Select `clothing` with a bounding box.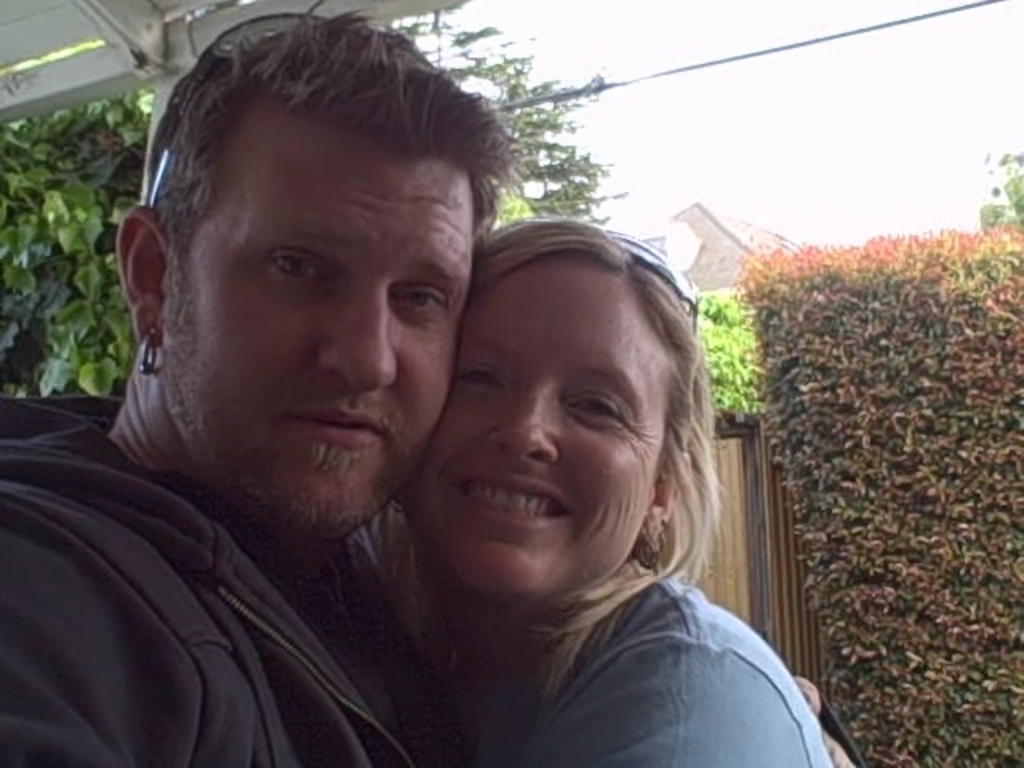
locate(354, 502, 845, 766).
